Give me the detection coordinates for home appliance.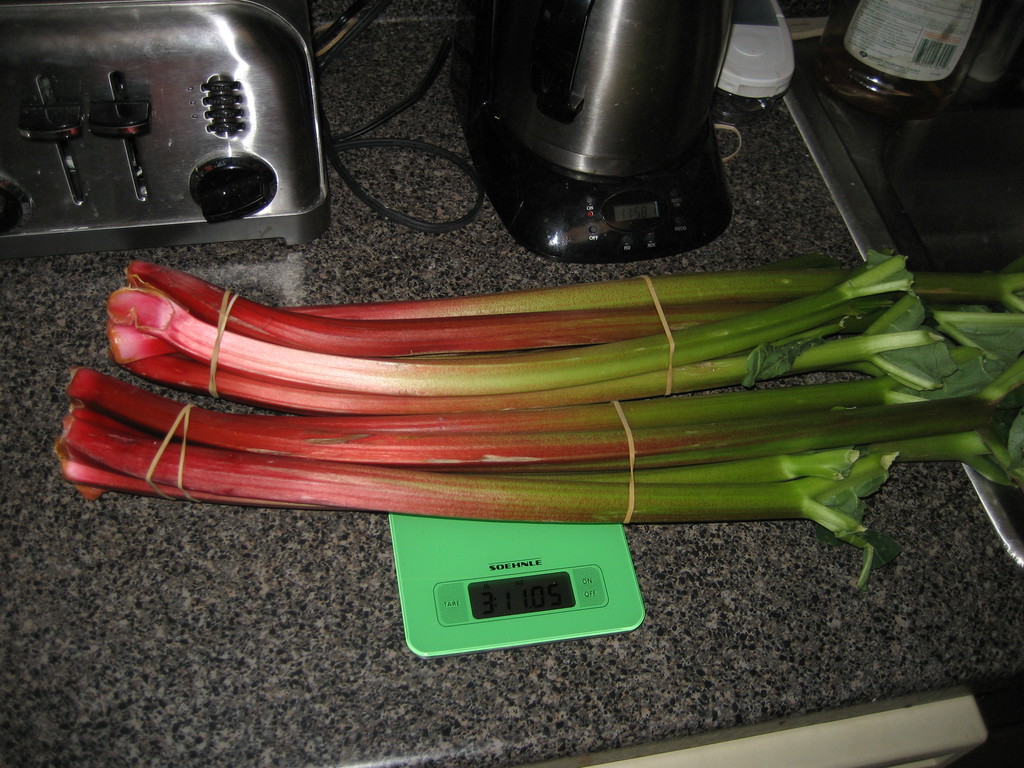
(x1=0, y1=0, x2=334, y2=271).
